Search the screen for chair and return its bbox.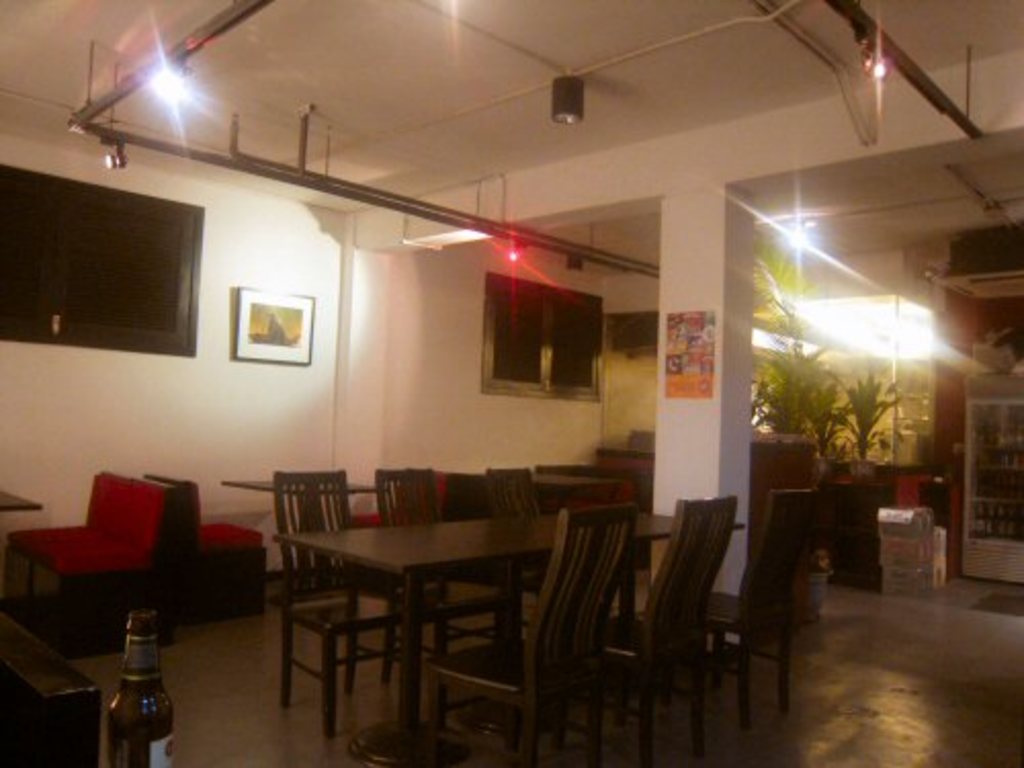
Found: locate(915, 475, 956, 537).
